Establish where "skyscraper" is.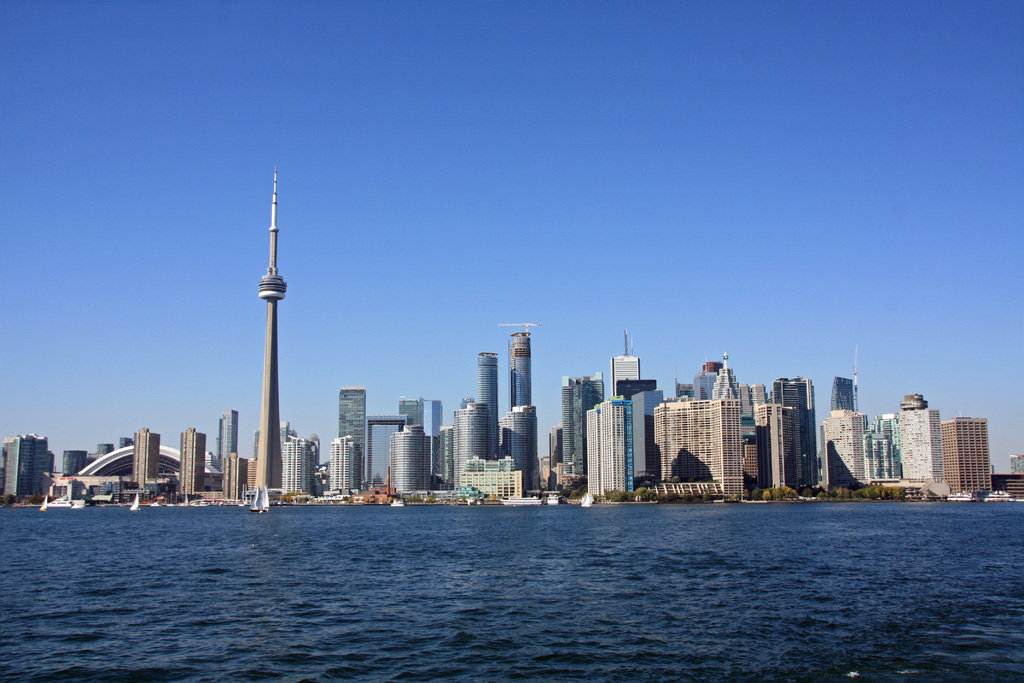
Established at left=703, top=352, right=824, bottom=494.
